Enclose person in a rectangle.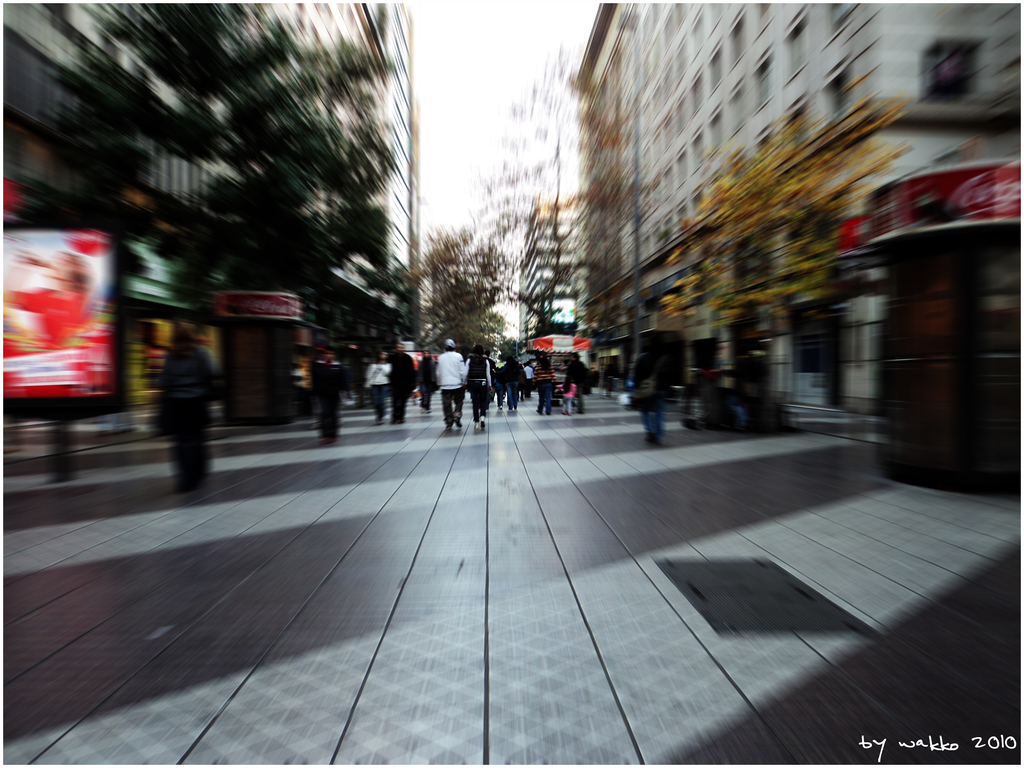
bbox=[632, 344, 666, 444].
